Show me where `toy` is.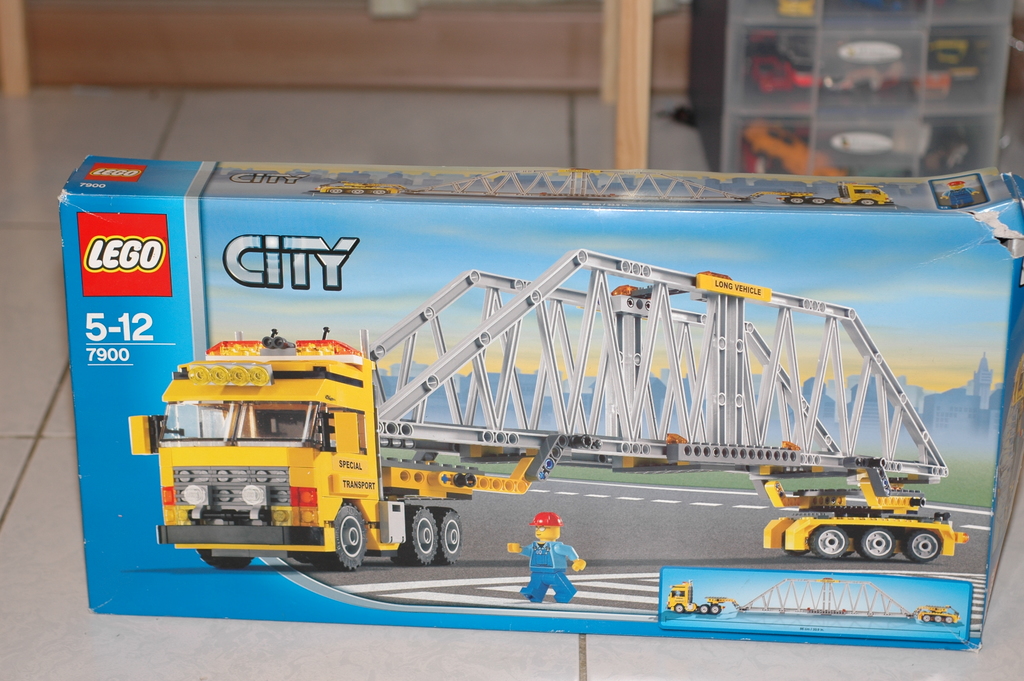
`toy` is at bbox=(128, 321, 963, 566).
